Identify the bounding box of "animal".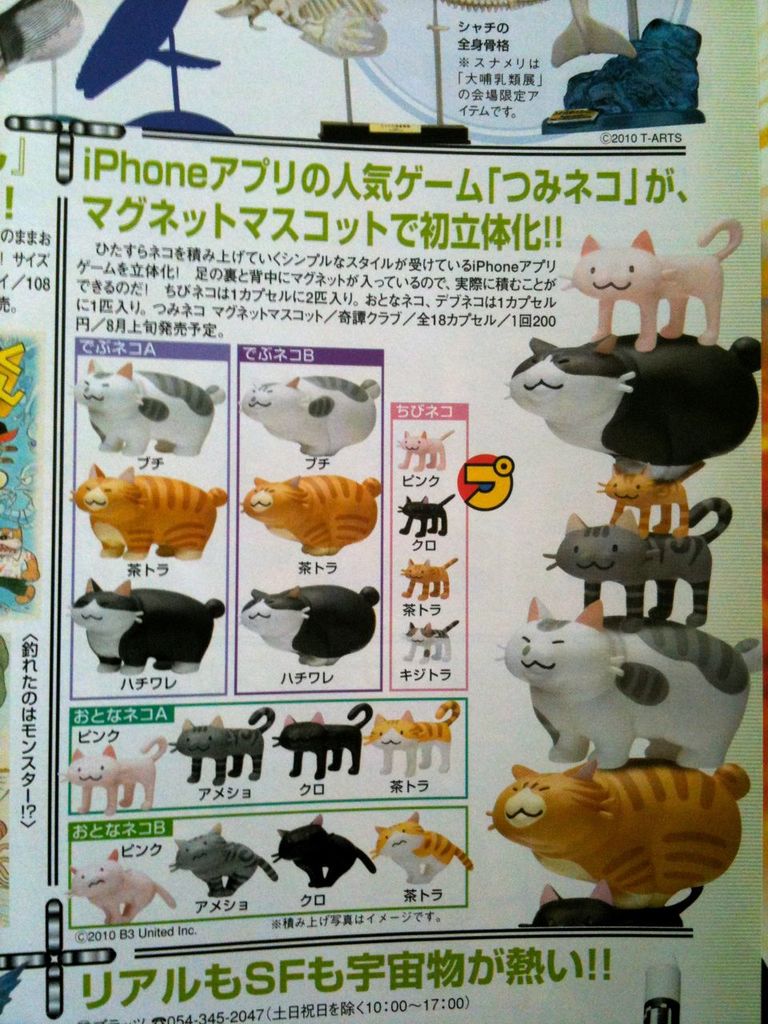
239 471 382 557.
